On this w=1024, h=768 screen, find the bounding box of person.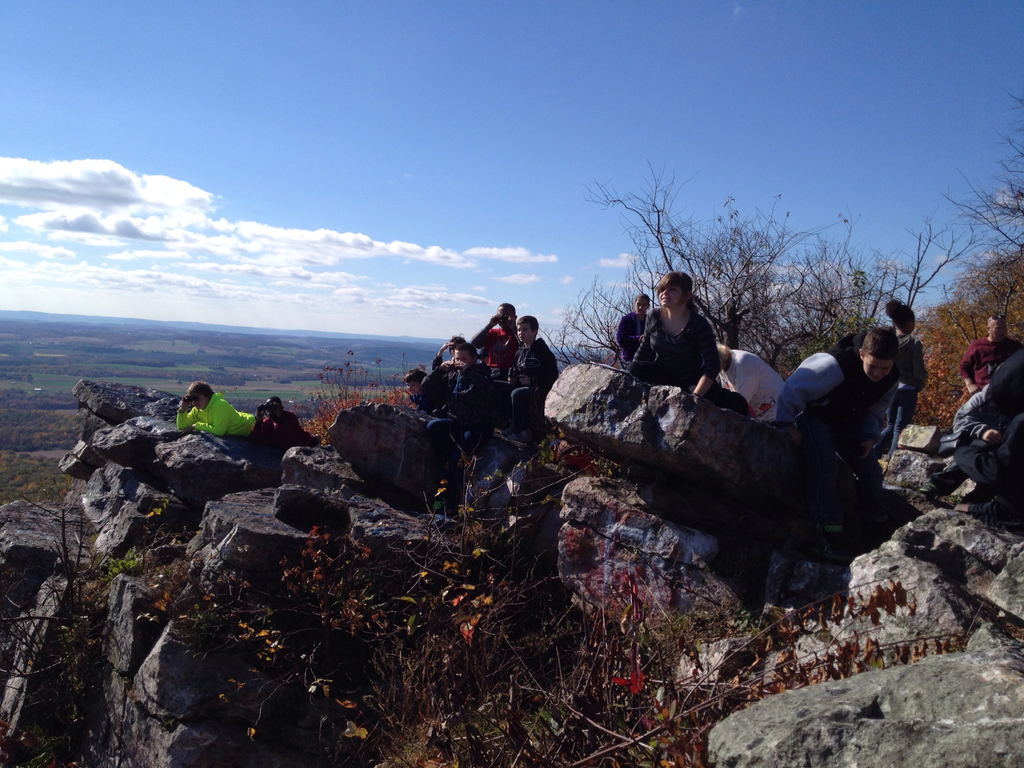
Bounding box: [955,315,1023,404].
